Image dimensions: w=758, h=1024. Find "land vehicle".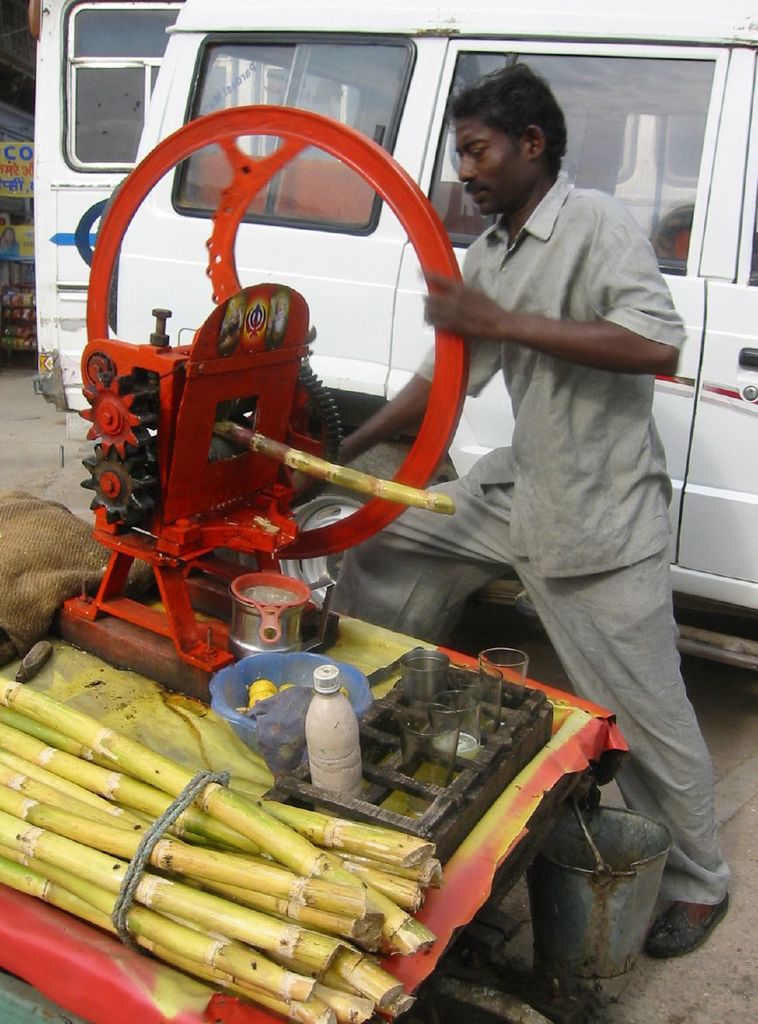
<box>114,0,757,674</box>.
